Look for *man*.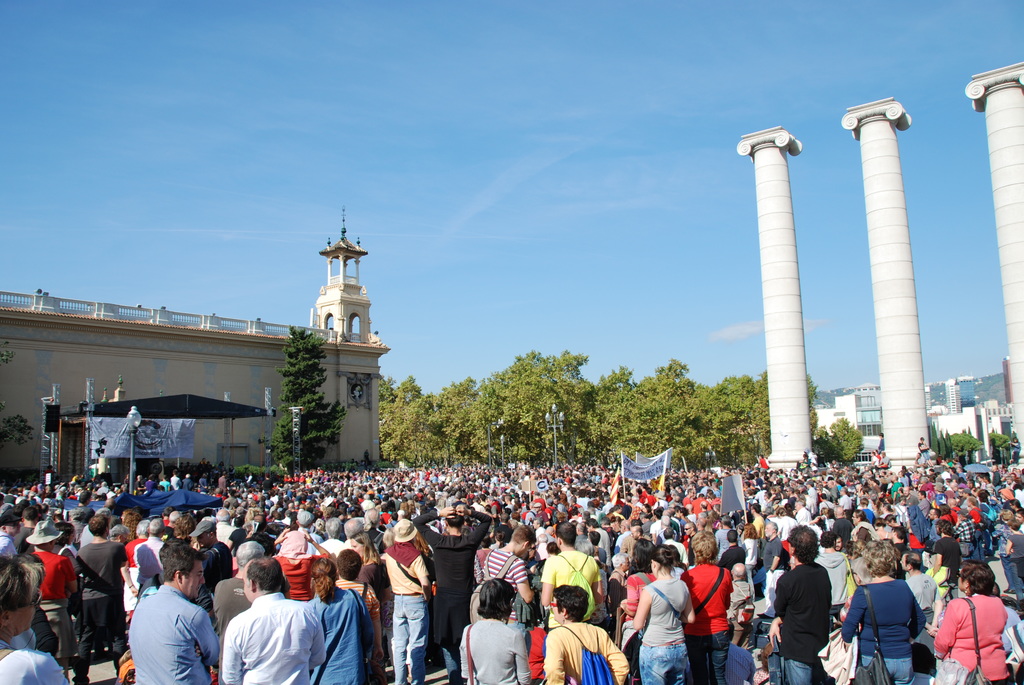
Found: 917/433/929/463.
